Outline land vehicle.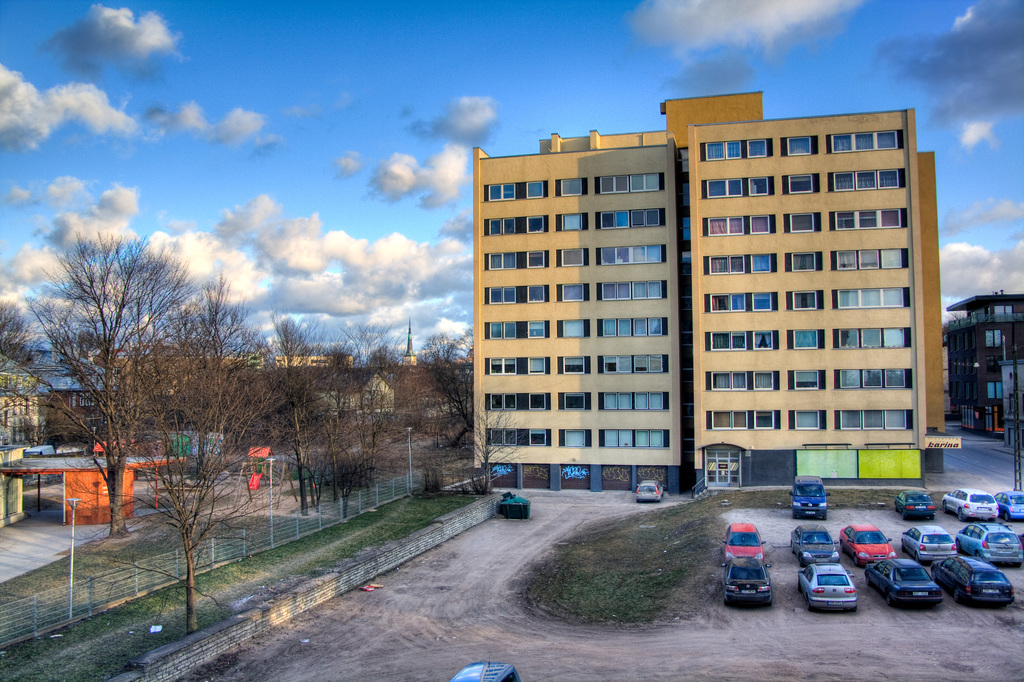
Outline: bbox=(449, 653, 524, 681).
